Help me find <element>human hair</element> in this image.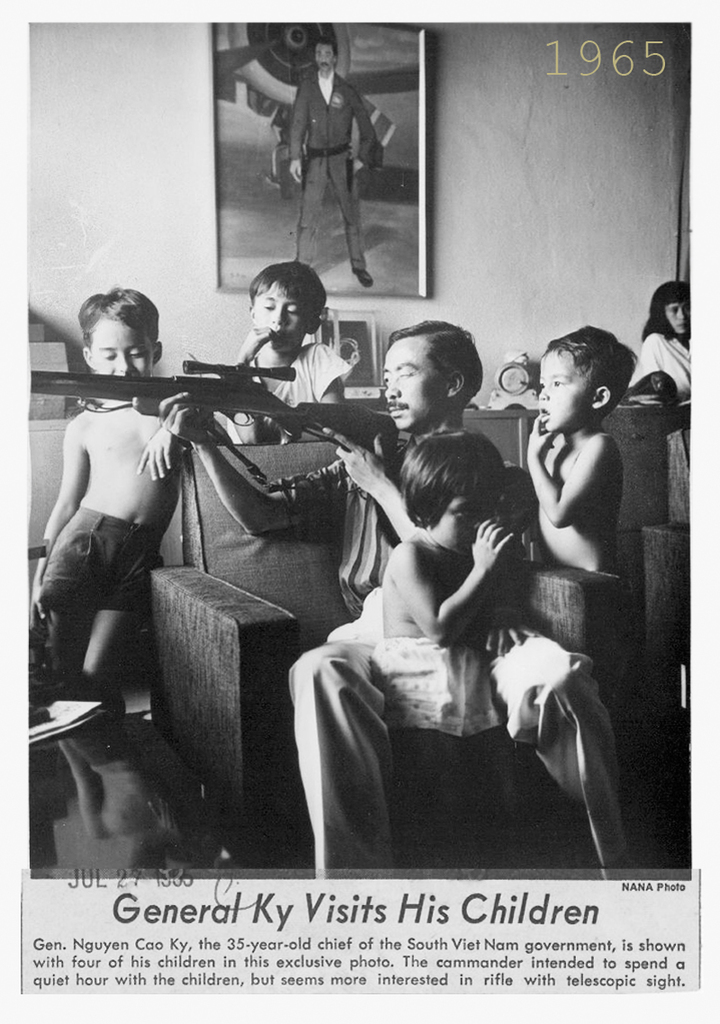
Found it: 400,430,530,567.
